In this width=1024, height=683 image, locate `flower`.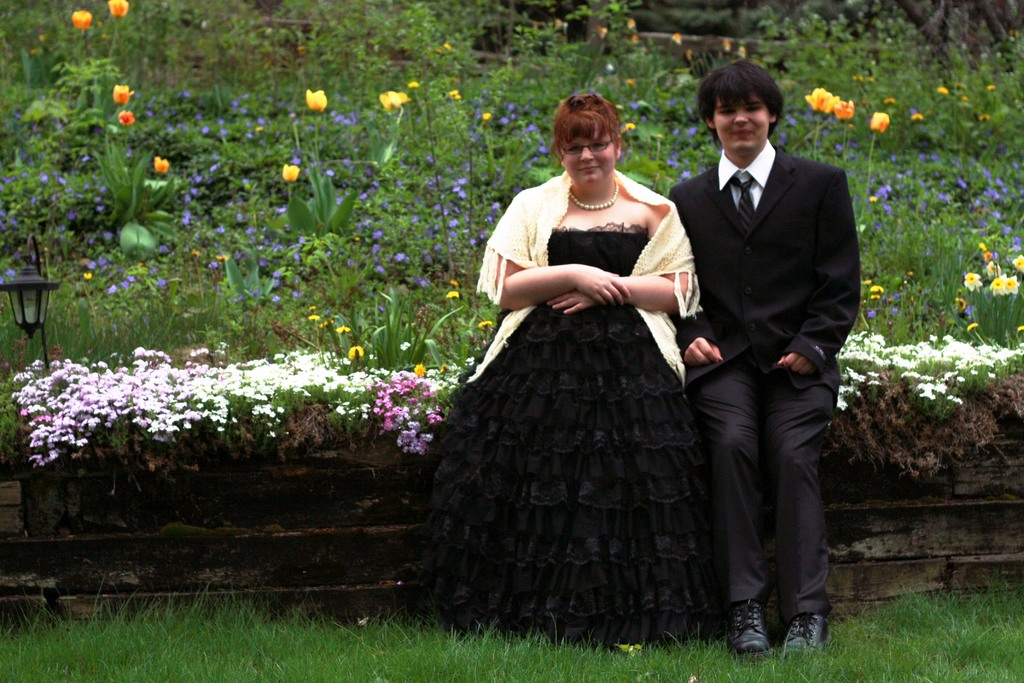
Bounding box: pyautogui.locateOnScreen(936, 83, 950, 97).
